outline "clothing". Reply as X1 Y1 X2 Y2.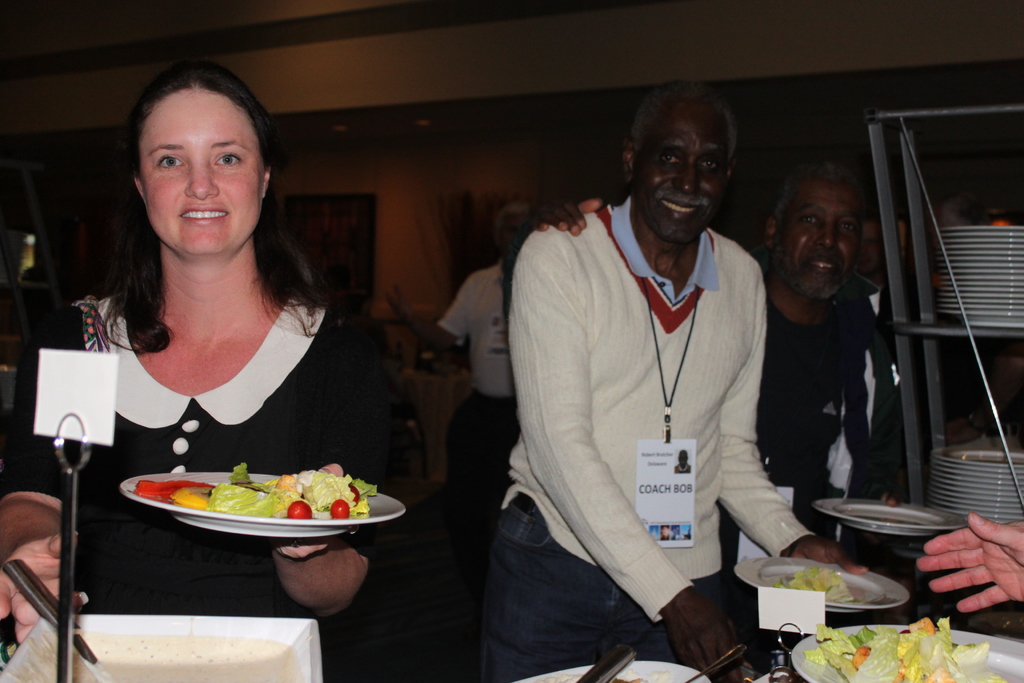
435 265 519 655.
